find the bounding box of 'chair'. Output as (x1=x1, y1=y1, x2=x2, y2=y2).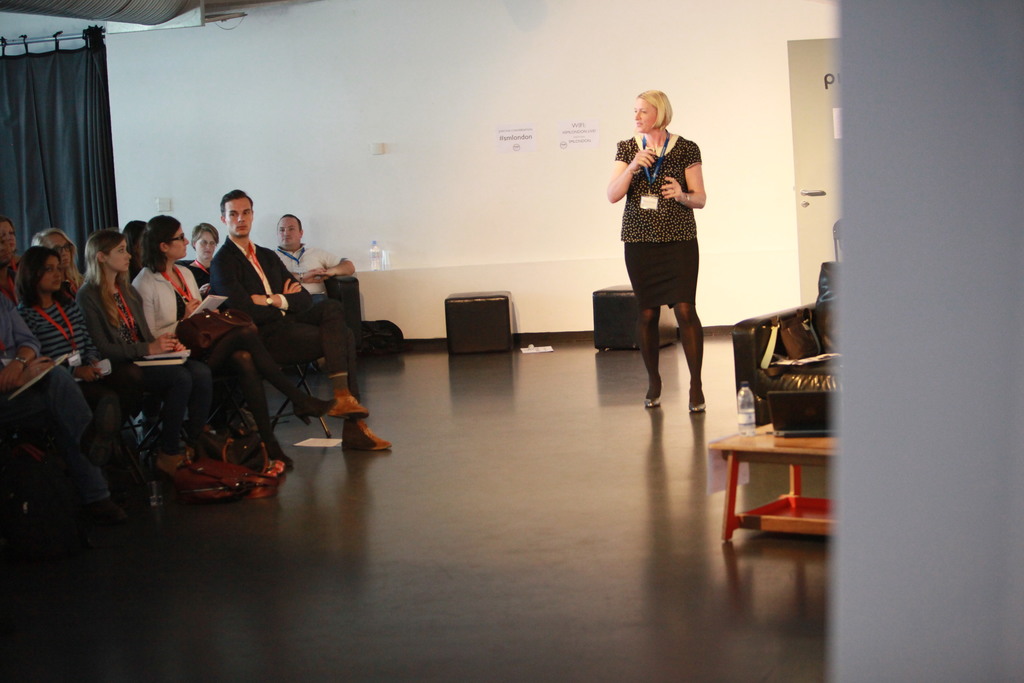
(x1=210, y1=283, x2=334, y2=440).
